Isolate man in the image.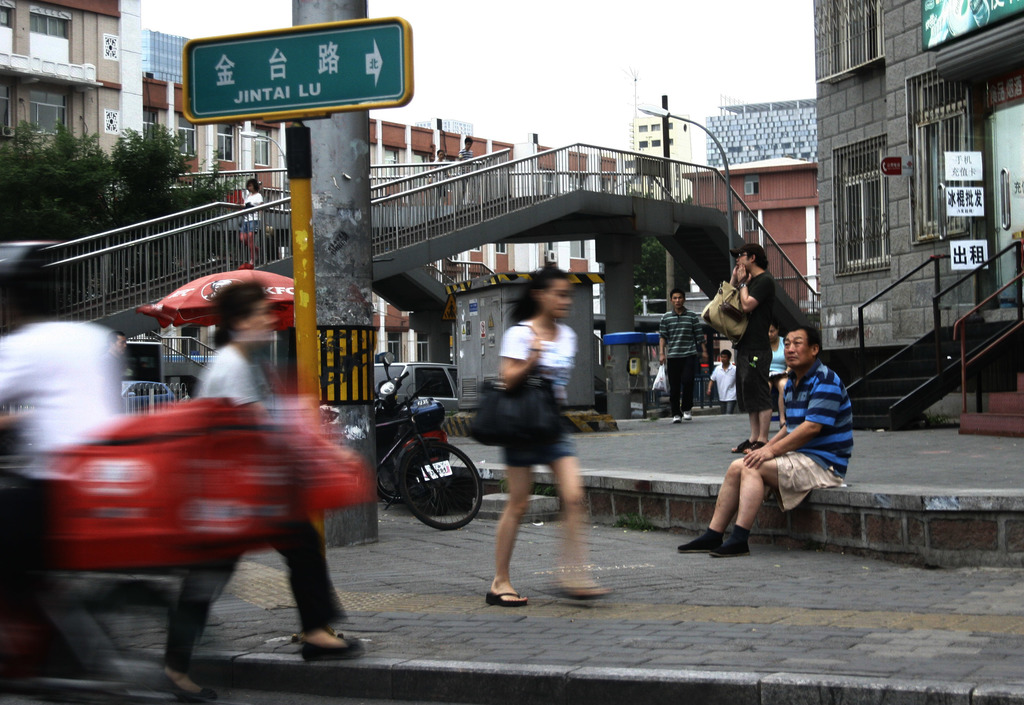
Isolated region: {"left": 657, "top": 286, "right": 711, "bottom": 424}.
